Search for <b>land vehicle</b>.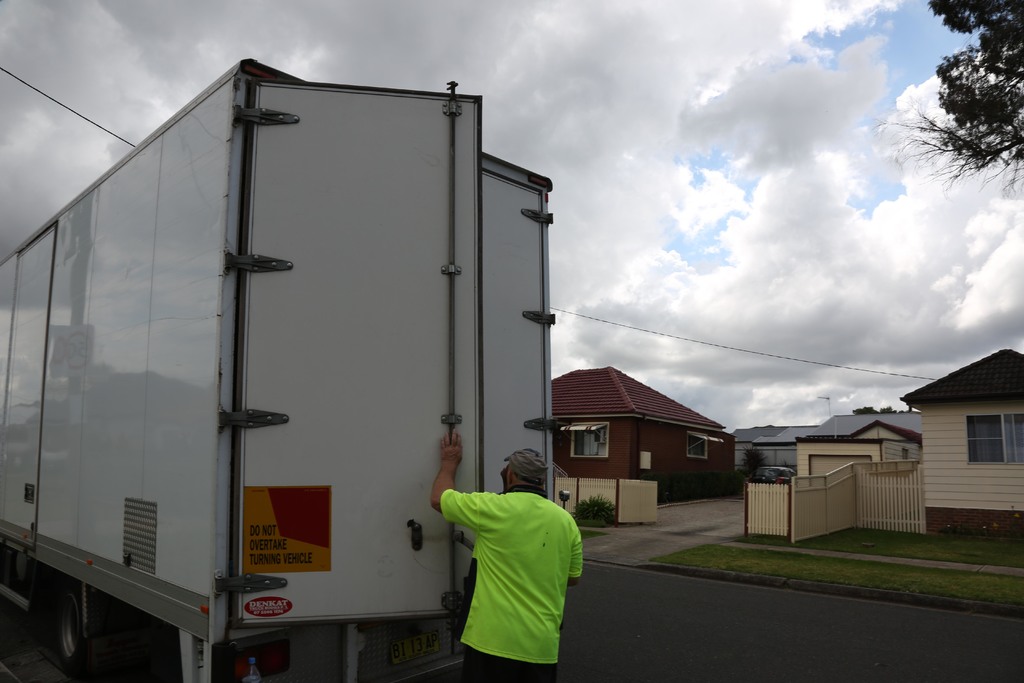
Found at box=[746, 463, 797, 487].
